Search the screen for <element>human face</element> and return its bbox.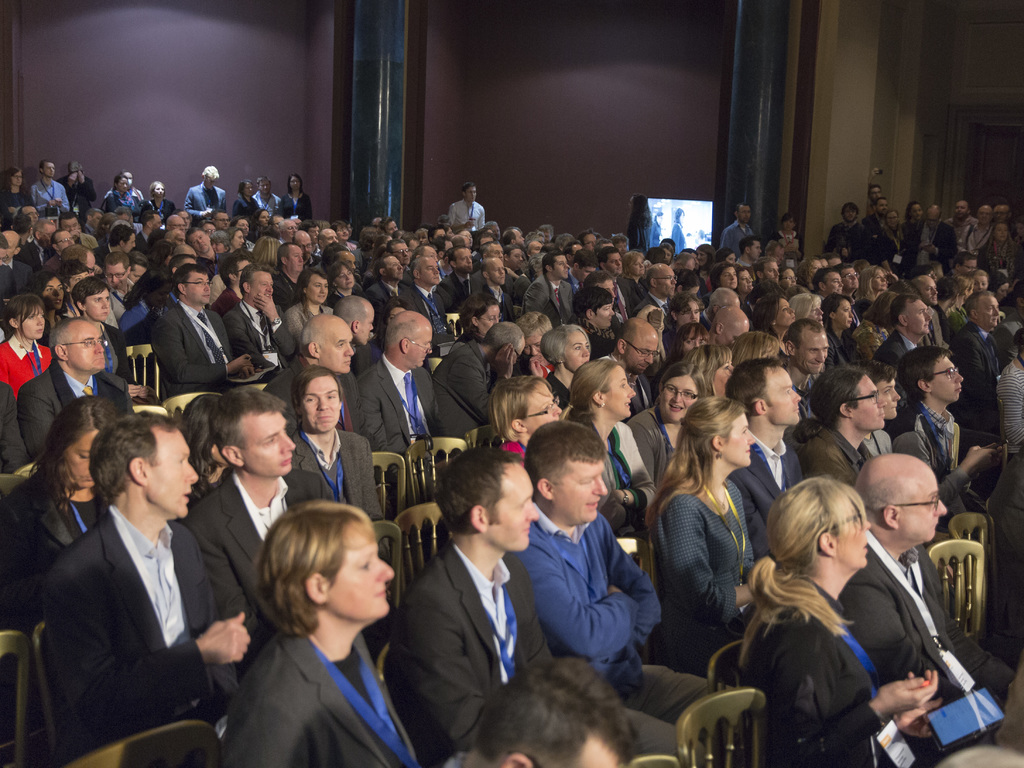
Found: select_region(230, 229, 244, 251).
